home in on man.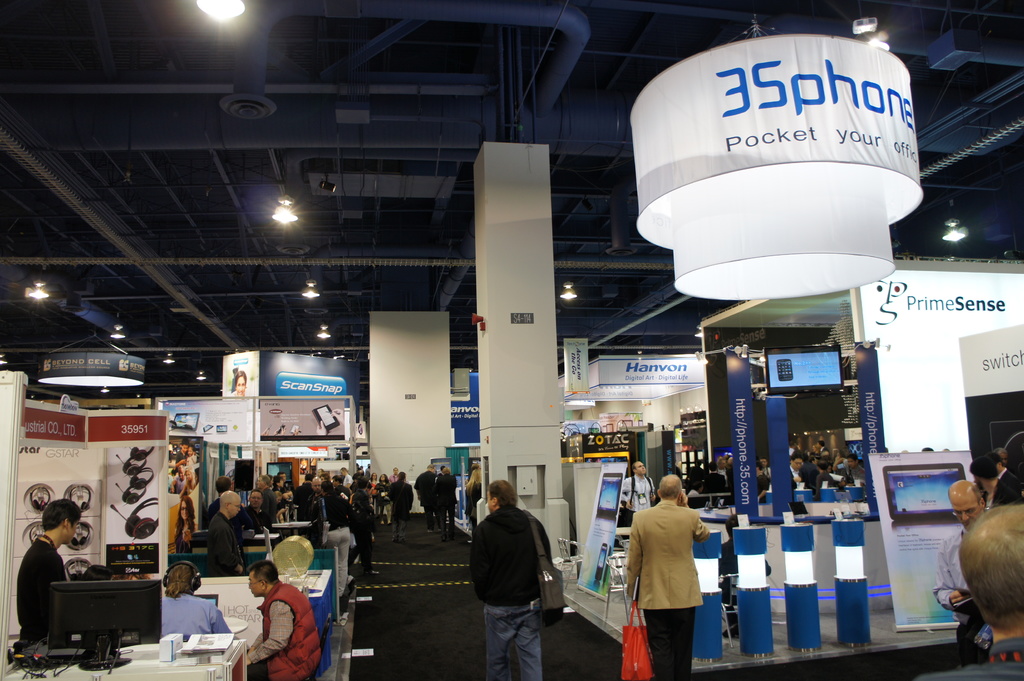
Homed in at bbox(412, 461, 436, 534).
